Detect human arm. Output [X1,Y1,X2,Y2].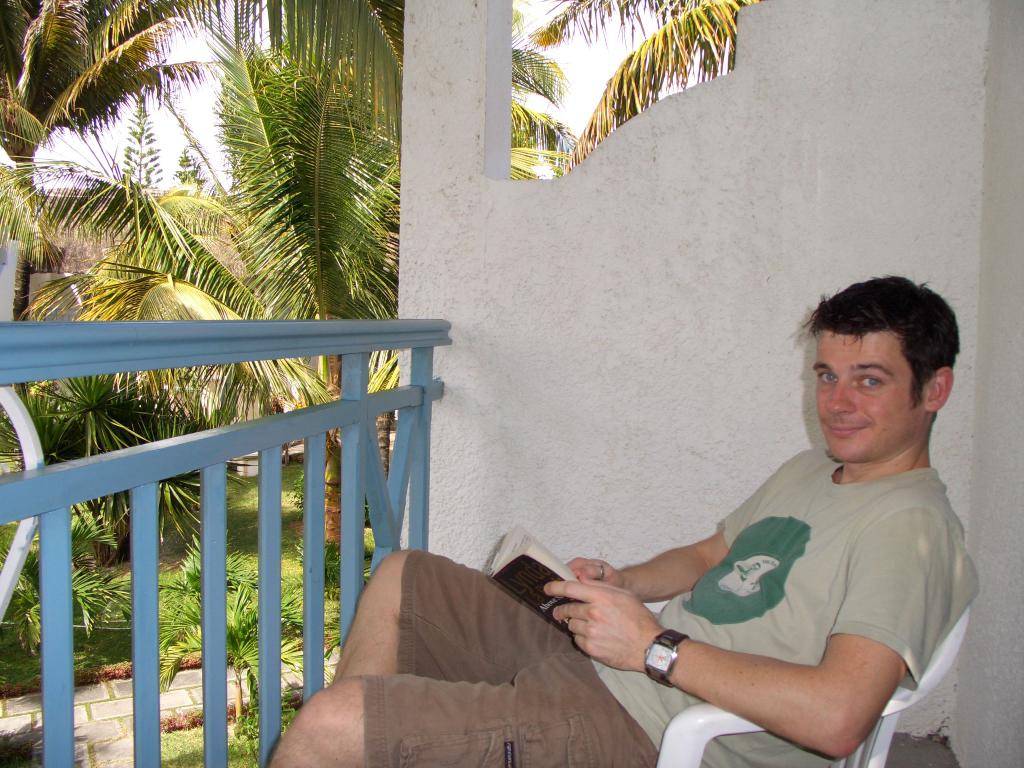
[556,444,813,623].
